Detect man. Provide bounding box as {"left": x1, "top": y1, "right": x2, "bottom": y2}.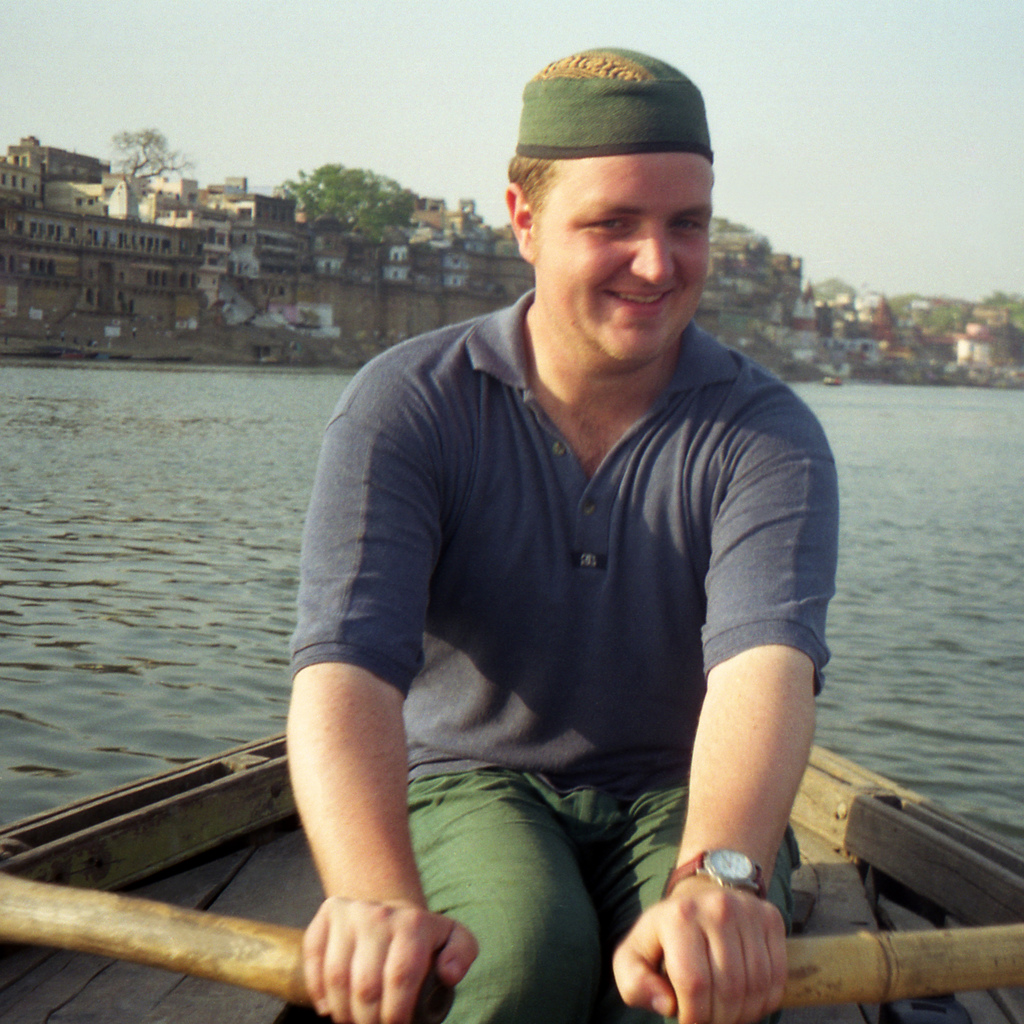
{"left": 259, "top": 44, "right": 858, "bottom": 1023}.
